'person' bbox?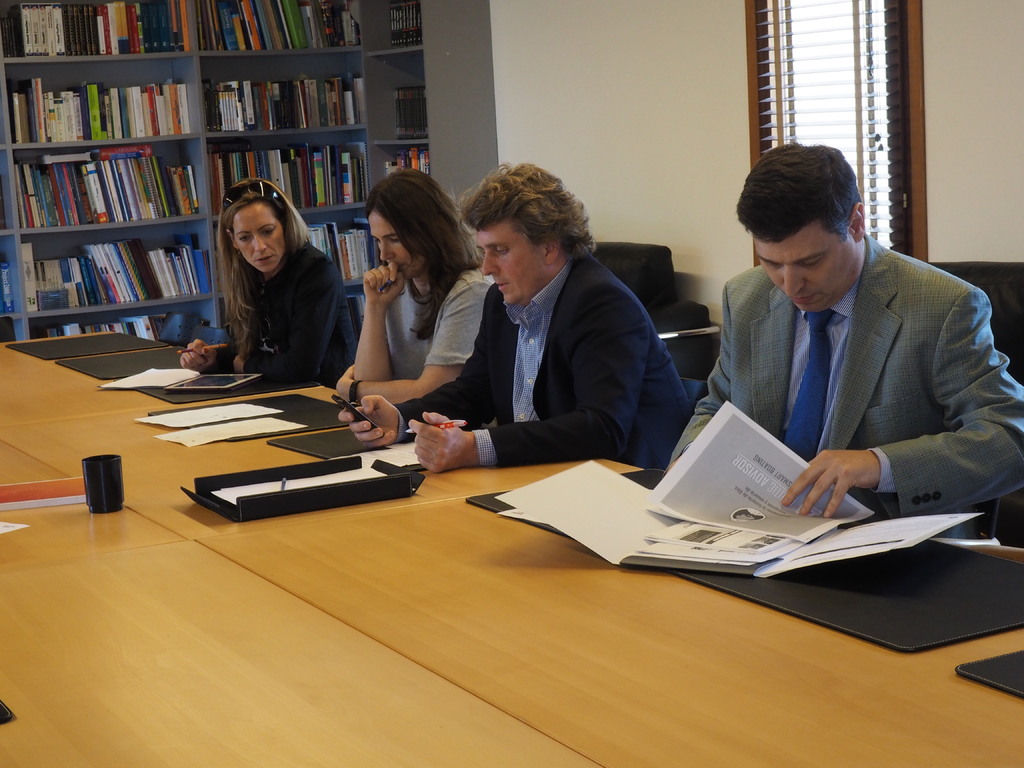
650 142 1023 544
